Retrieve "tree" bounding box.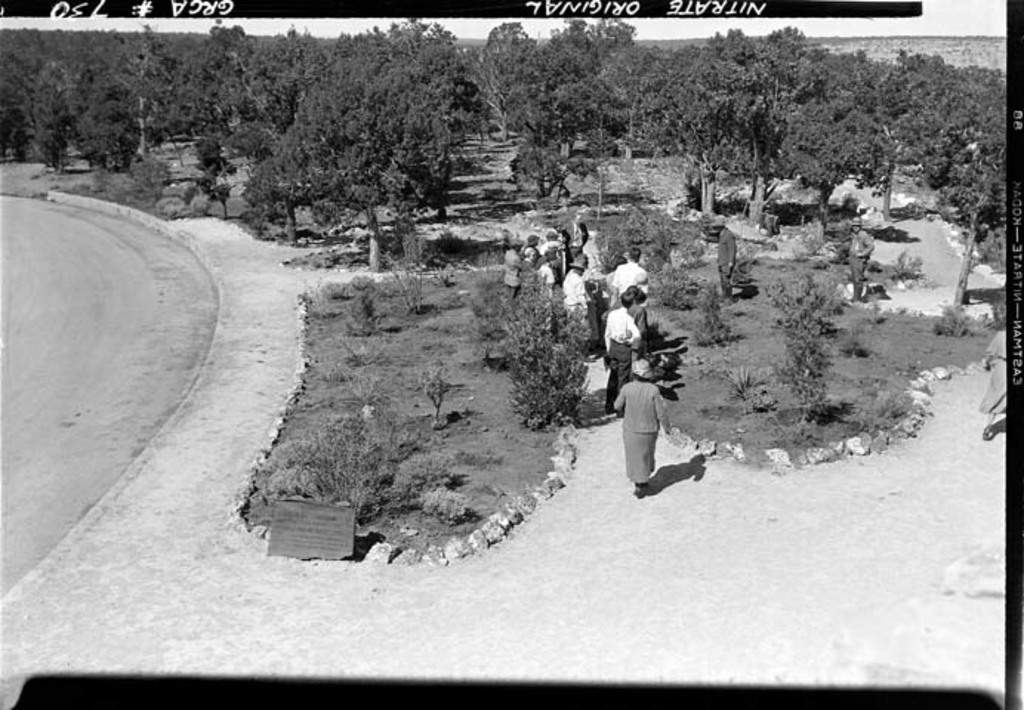
Bounding box: l=712, t=15, r=752, b=64.
